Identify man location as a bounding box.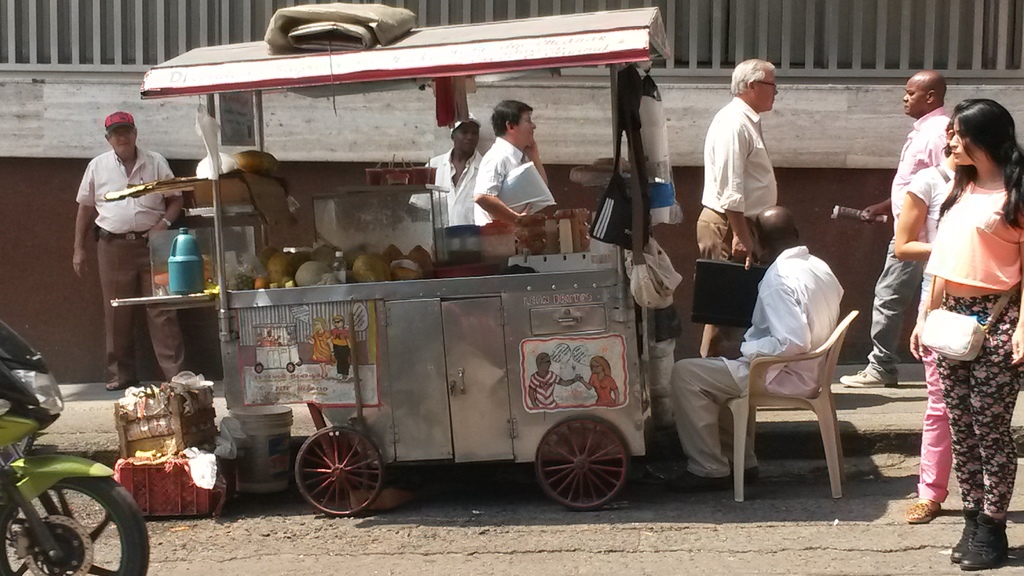
Rect(840, 70, 957, 391).
